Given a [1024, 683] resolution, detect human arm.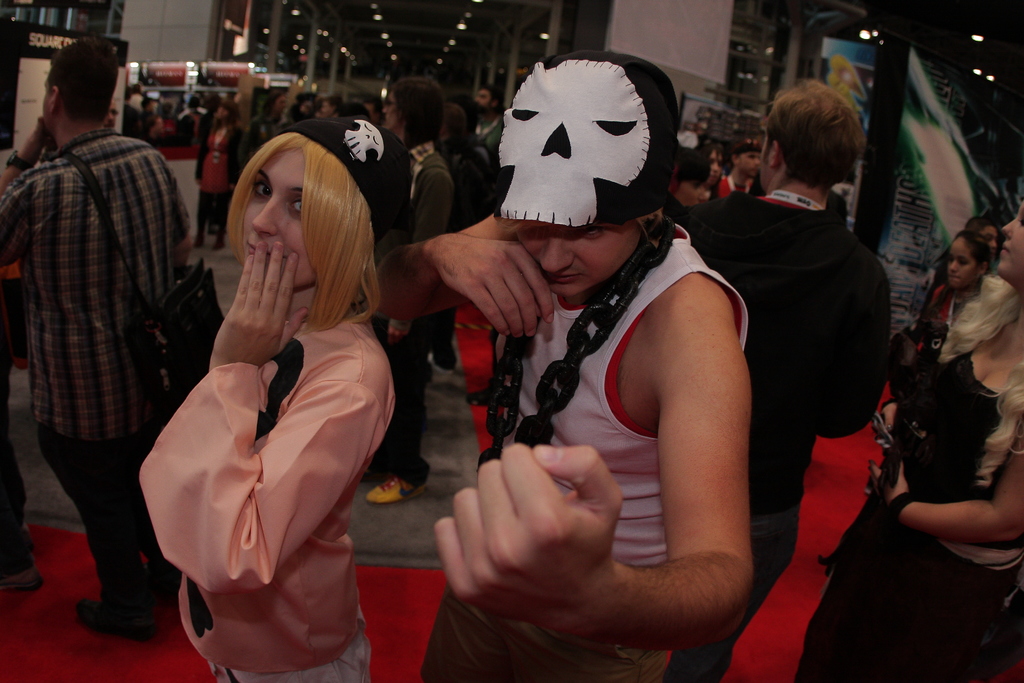
l=409, t=173, r=452, b=241.
